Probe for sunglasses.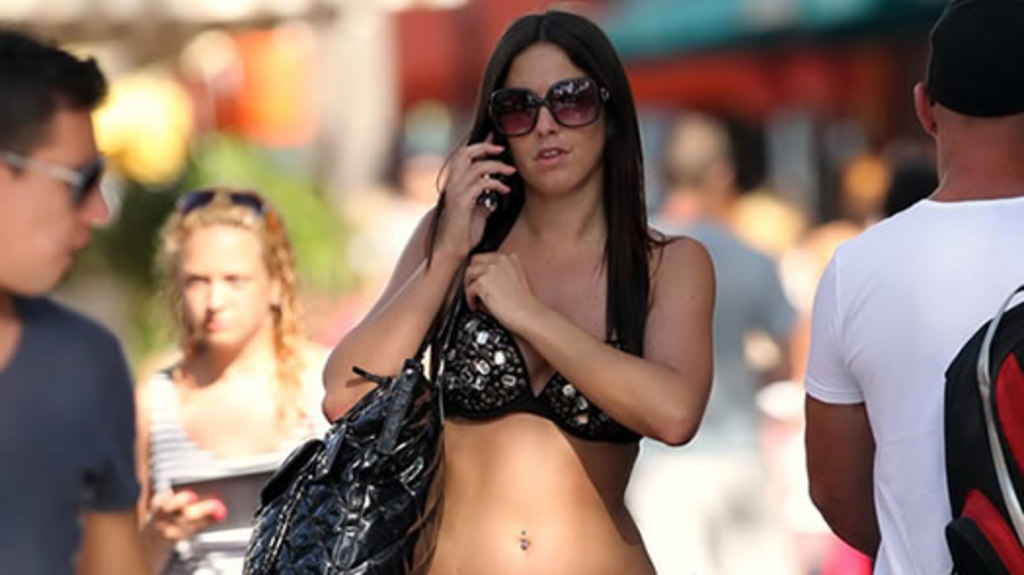
Probe result: bbox=(0, 148, 109, 211).
